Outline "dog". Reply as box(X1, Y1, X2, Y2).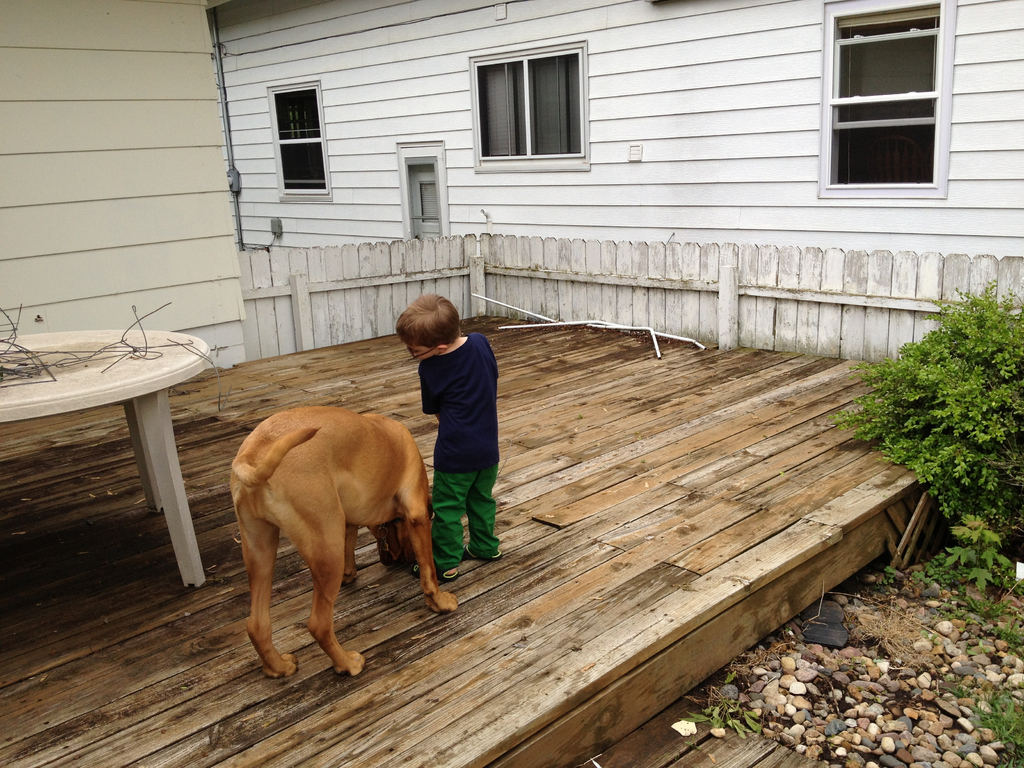
box(228, 406, 460, 680).
